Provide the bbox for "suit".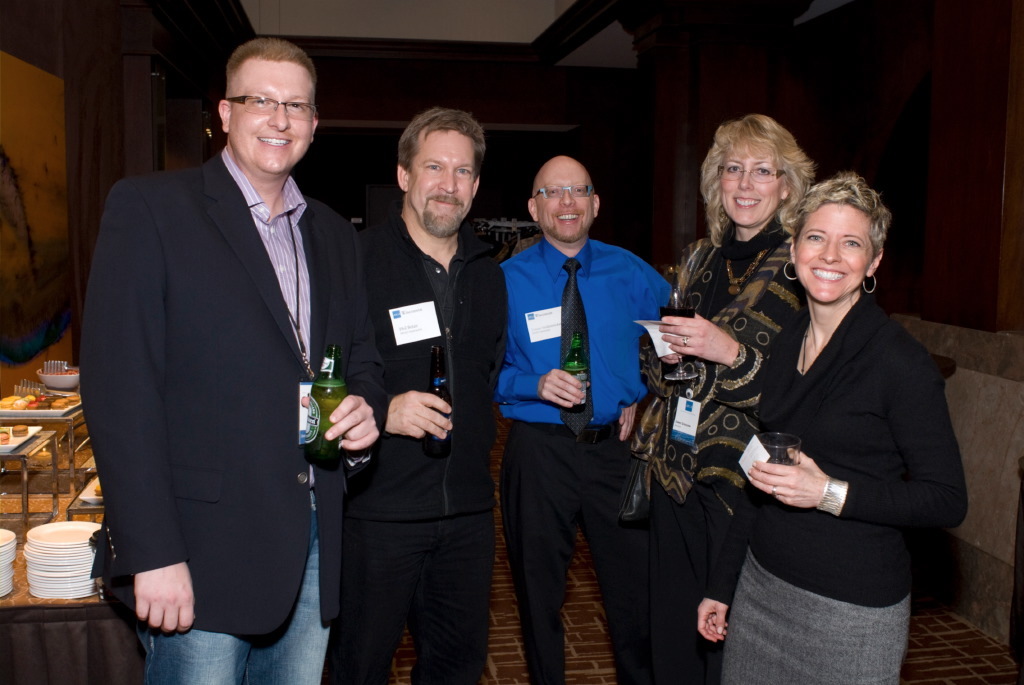
x1=72 y1=47 x2=353 y2=679.
